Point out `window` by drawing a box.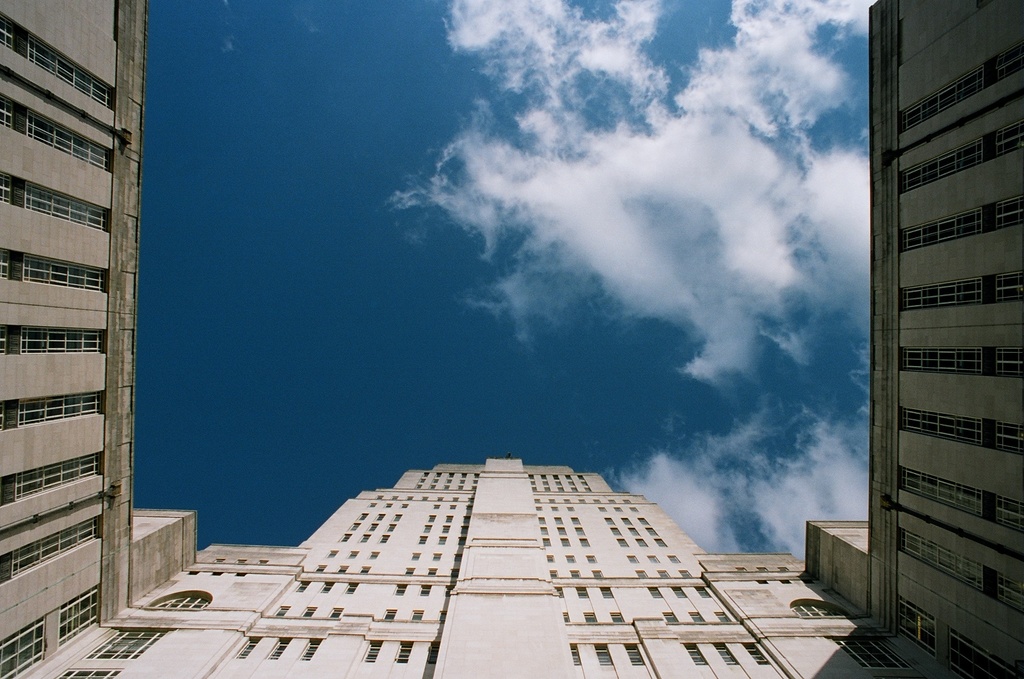
[x1=399, y1=501, x2=411, y2=508].
